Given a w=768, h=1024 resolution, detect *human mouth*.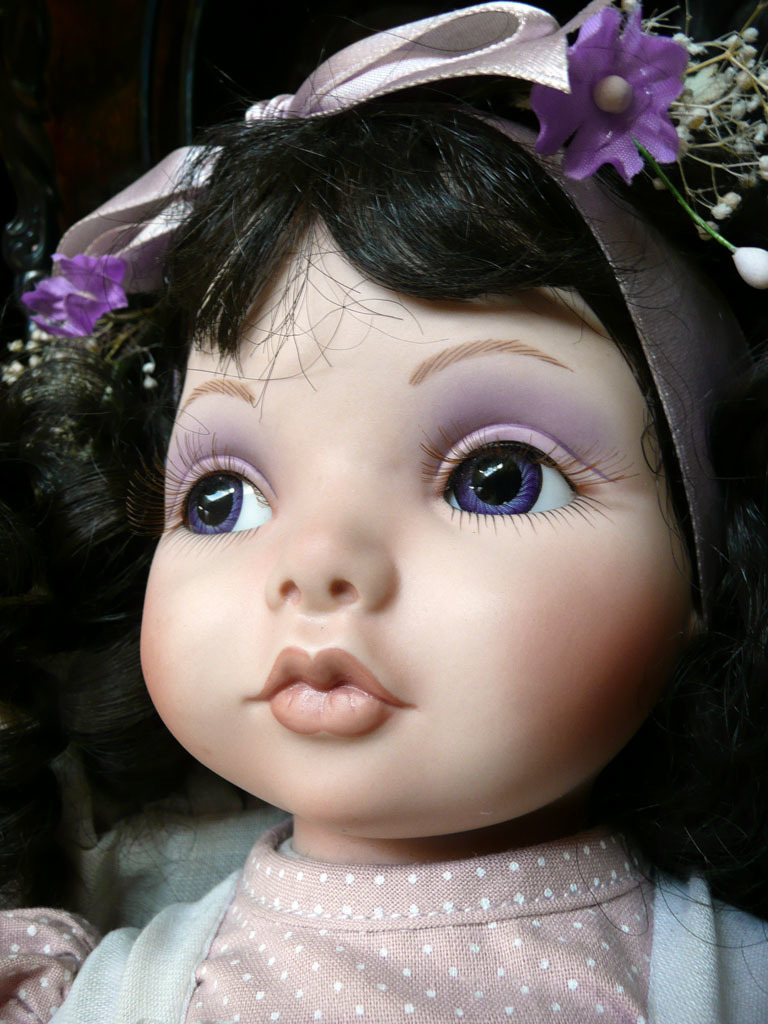
box(245, 627, 401, 745).
